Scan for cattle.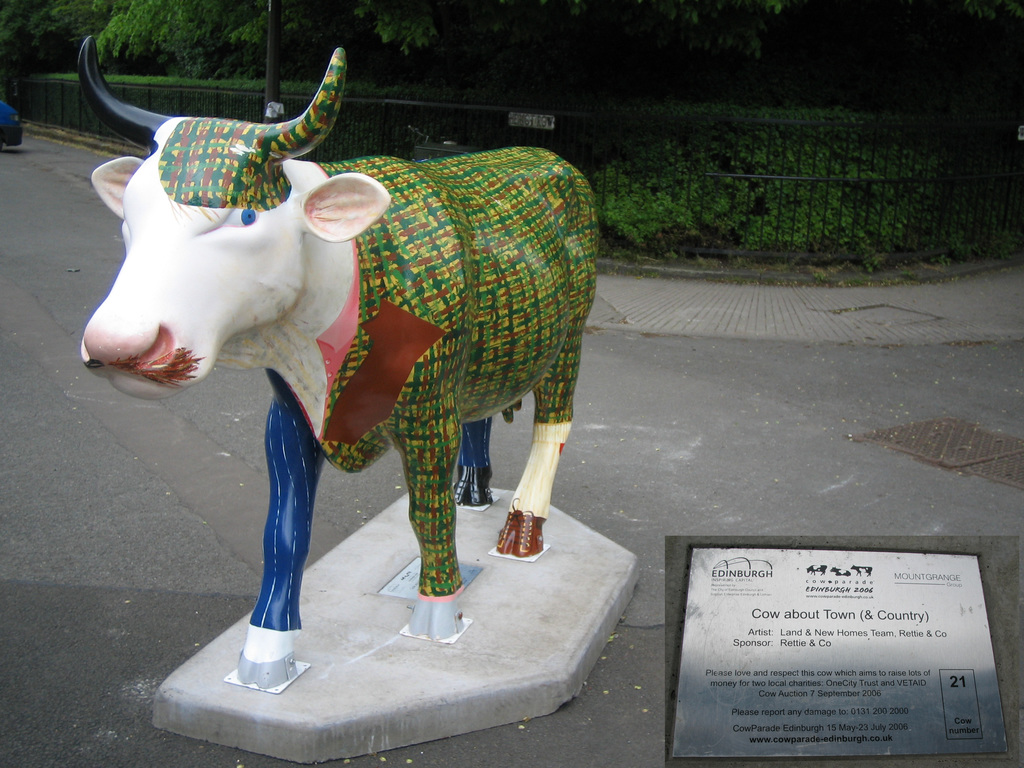
Scan result: (69, 88, 595, 644).
